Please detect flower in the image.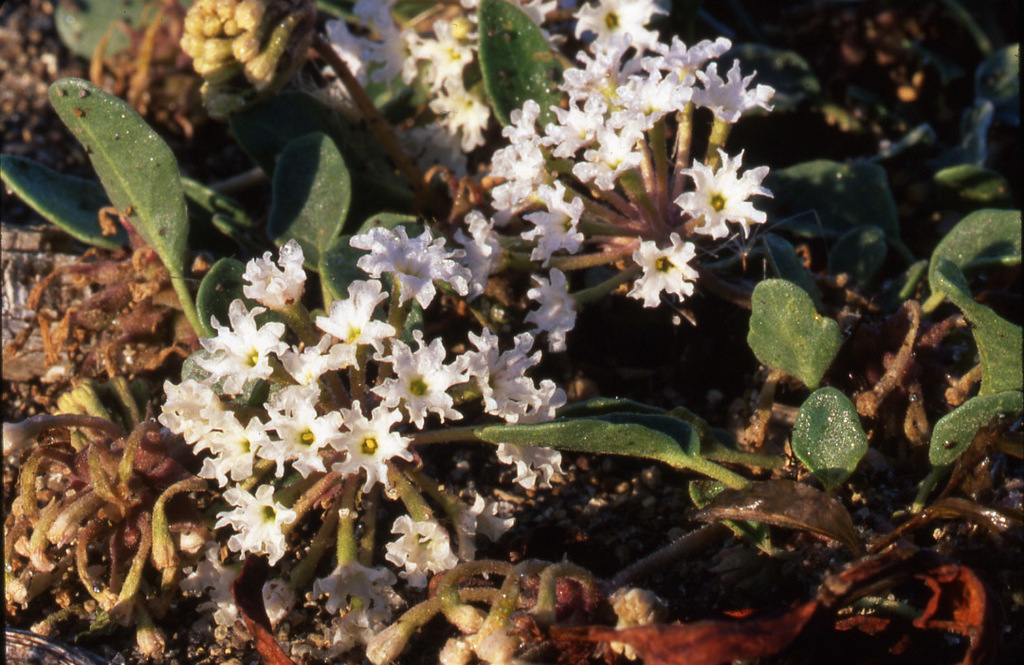
<region>519, 378, 562, 420</region>.
